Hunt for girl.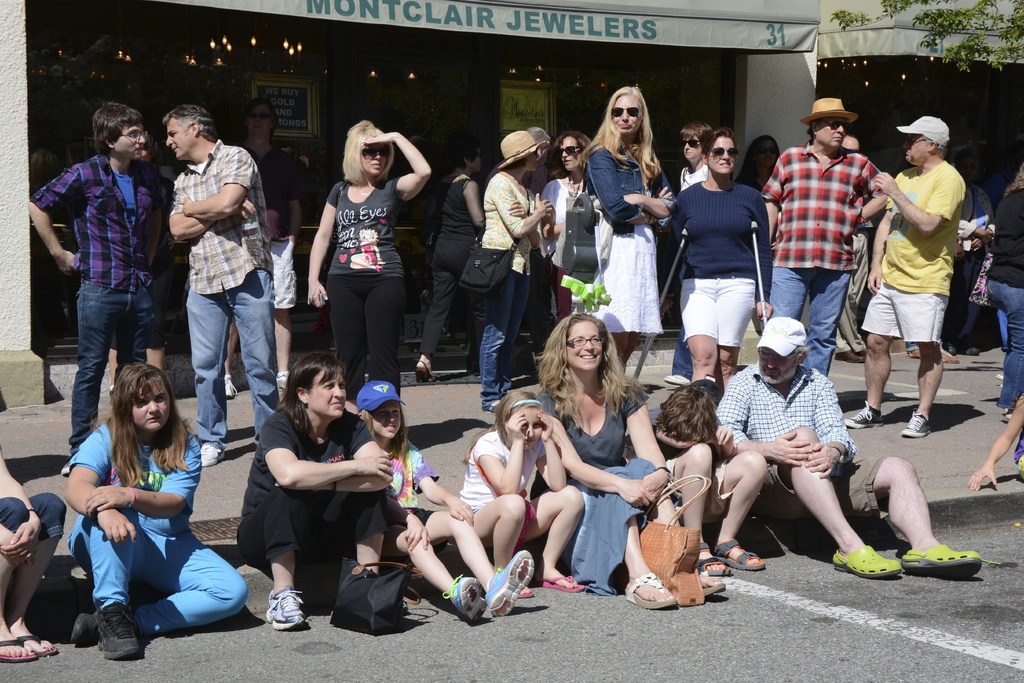
Hunted down at Rect(353, 375, 547, 634).
